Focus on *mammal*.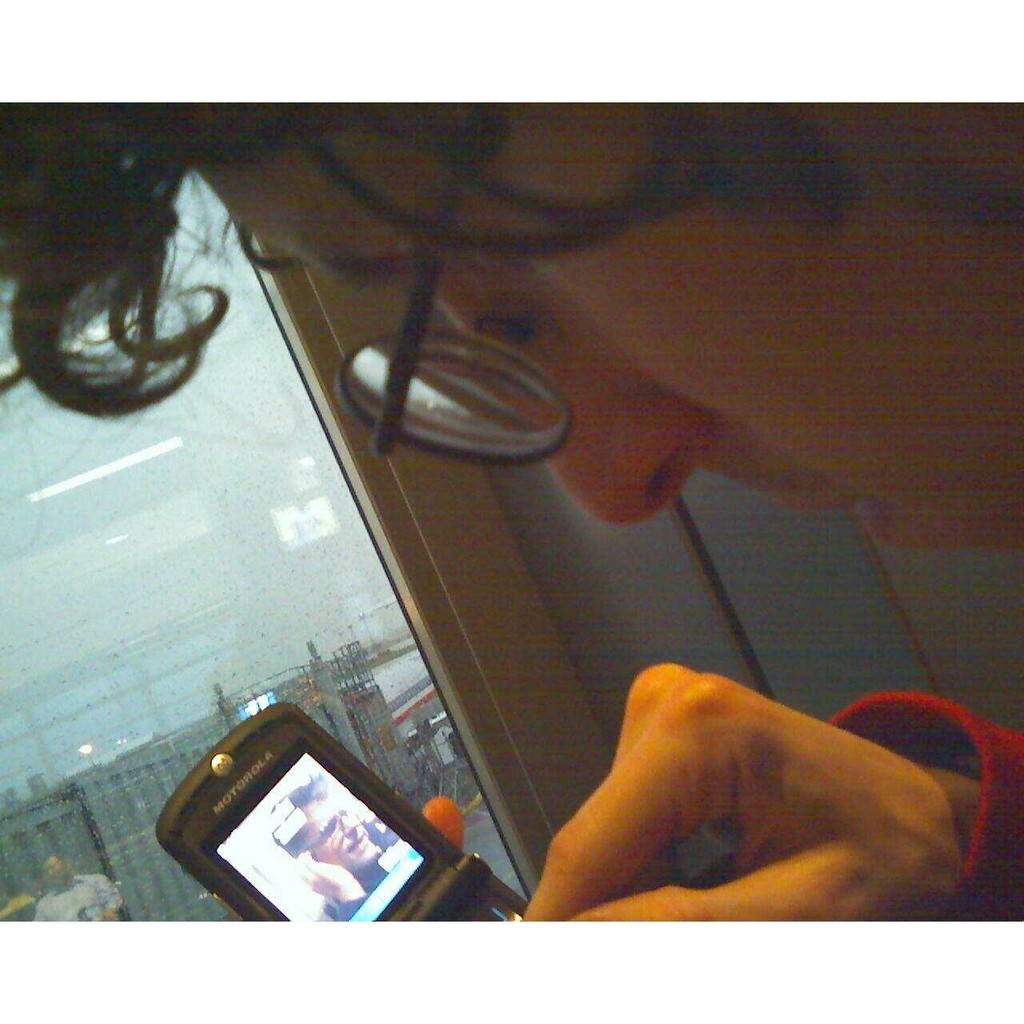
Focused at x1=297 y1=782 x2=381 y2=926.
